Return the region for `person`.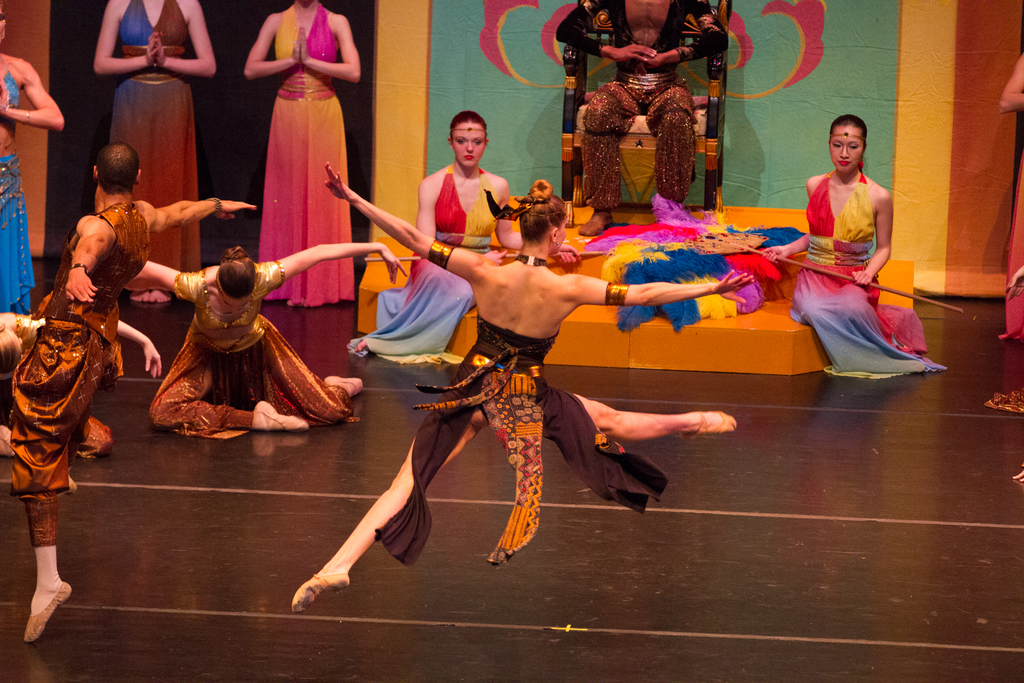
[x1=0, y1=9, x2=65, y2=322].
